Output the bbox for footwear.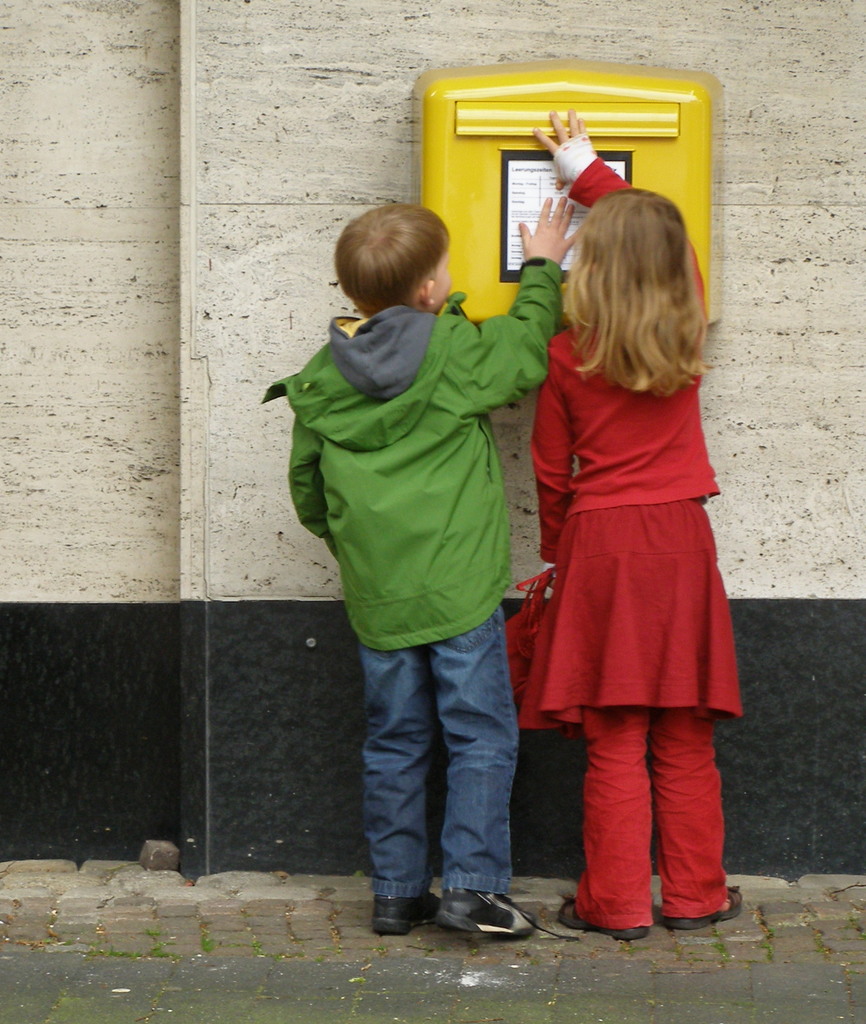
433/883/555/937.
